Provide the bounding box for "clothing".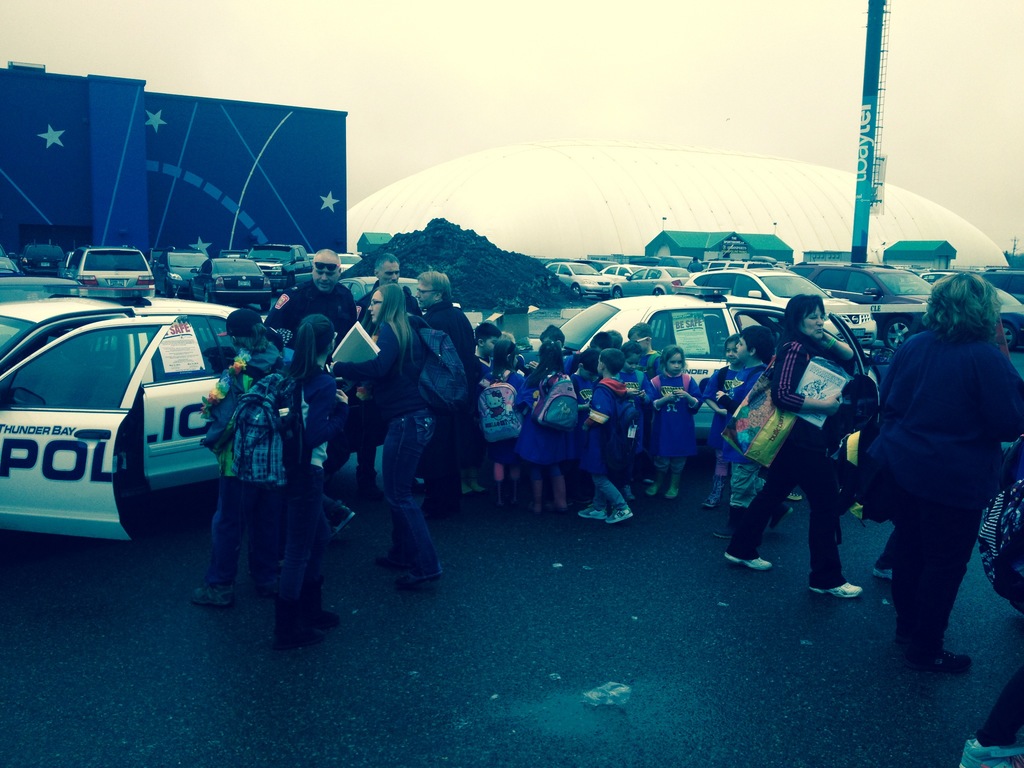
<region>611, 358, 644, 452</region>.
